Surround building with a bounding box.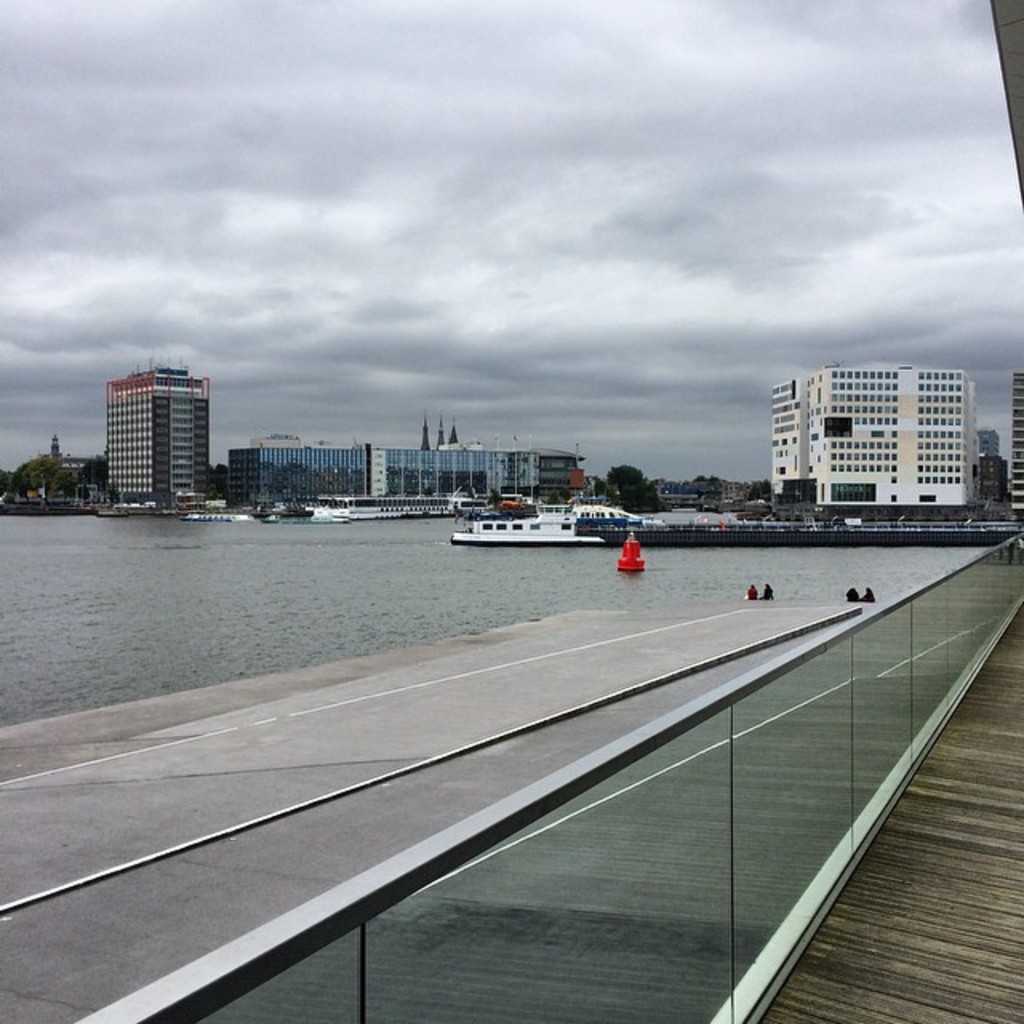
Rect(387, 442, 584, 488).
